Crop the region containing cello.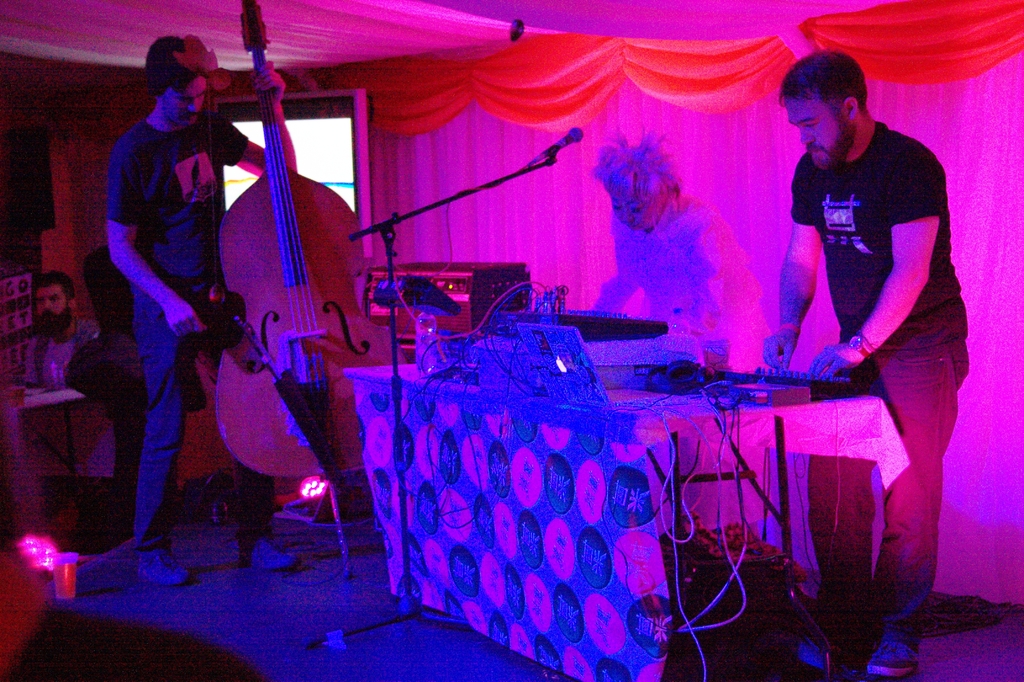
Crop region: [left=210, top=0, right=408, bottom=573].
